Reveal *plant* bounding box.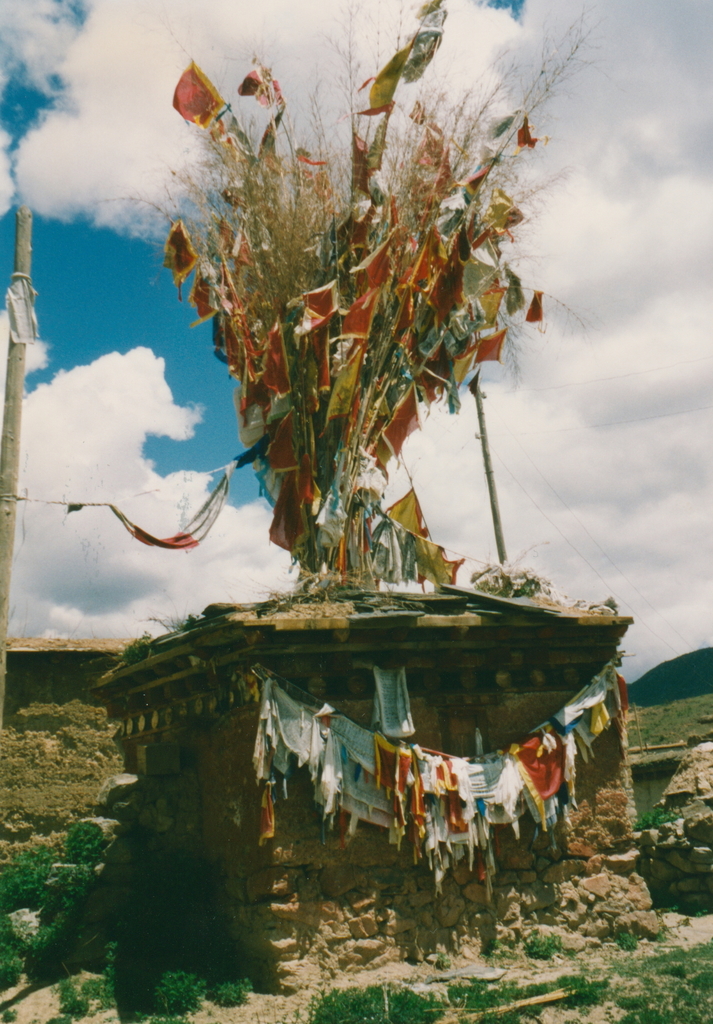
Revealed: x1=616 y1=646 x2=712 y2=710.
